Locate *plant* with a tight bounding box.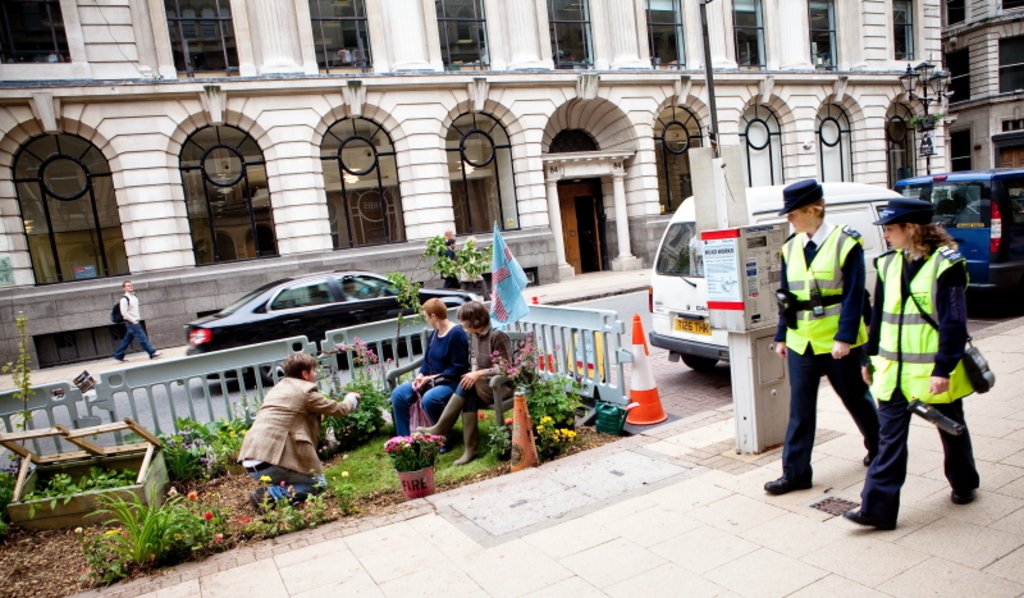
(154, 410, 241, 476).
